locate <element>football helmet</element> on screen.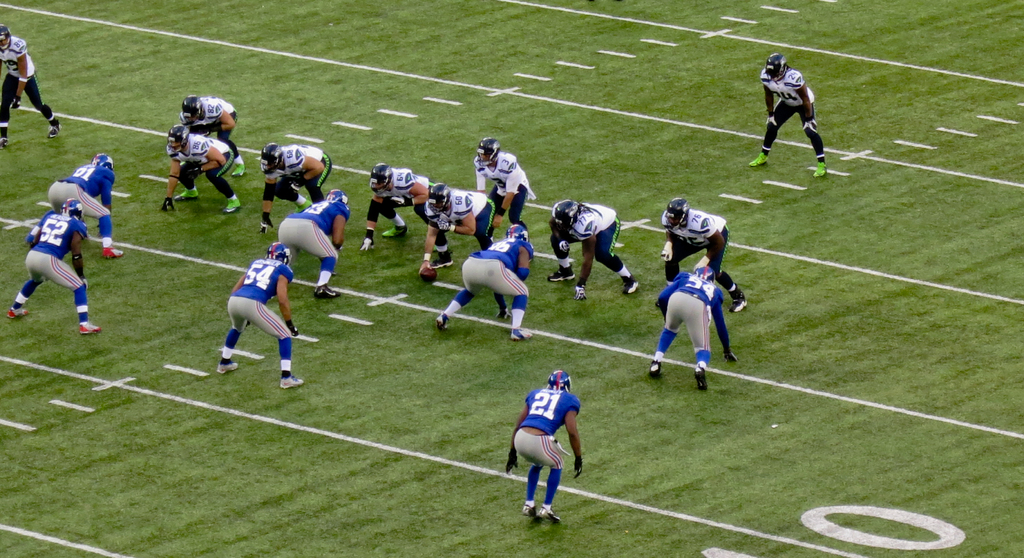
On screen at bbox=(695, 264, 715, 285).
